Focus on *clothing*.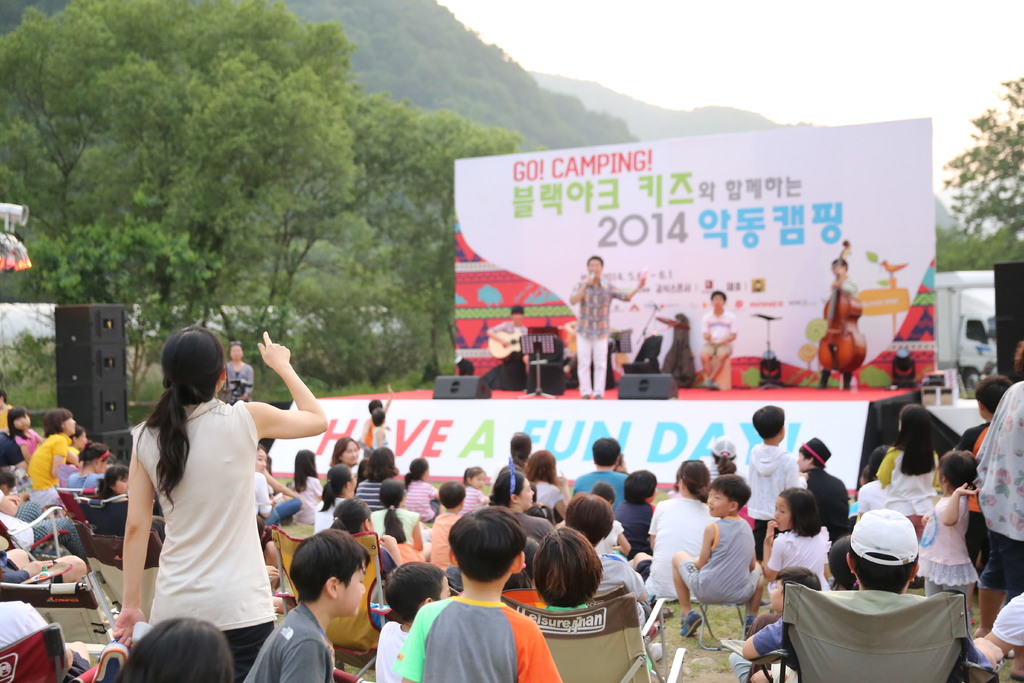
Focused at Rect(696, 308, 733, 365).
